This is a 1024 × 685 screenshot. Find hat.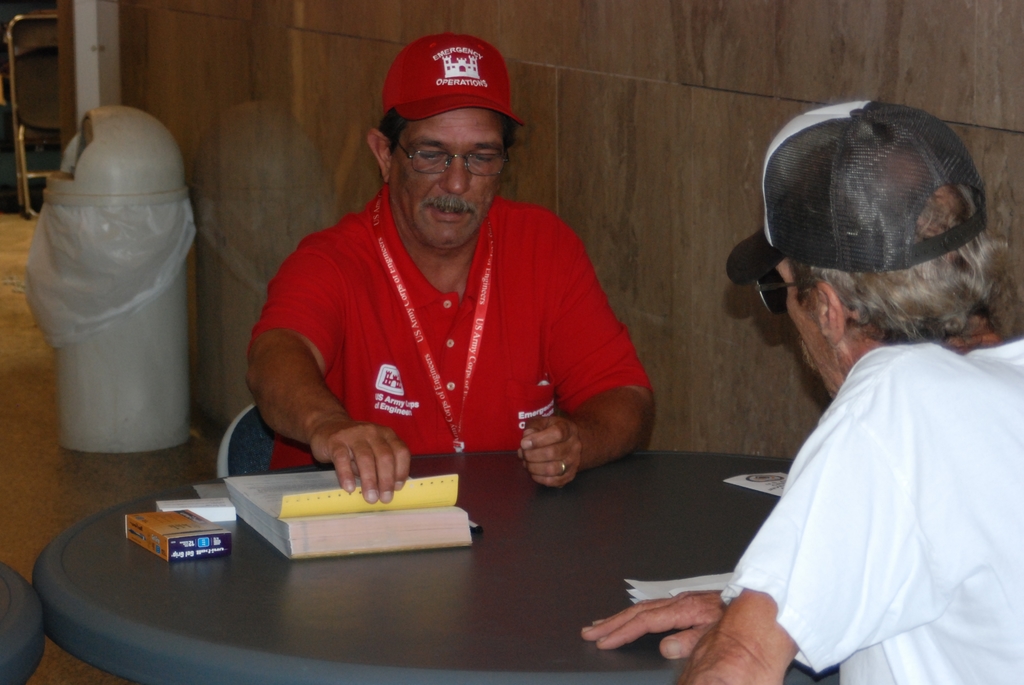
Bounding box: box=[385, 36, 524, 133].
